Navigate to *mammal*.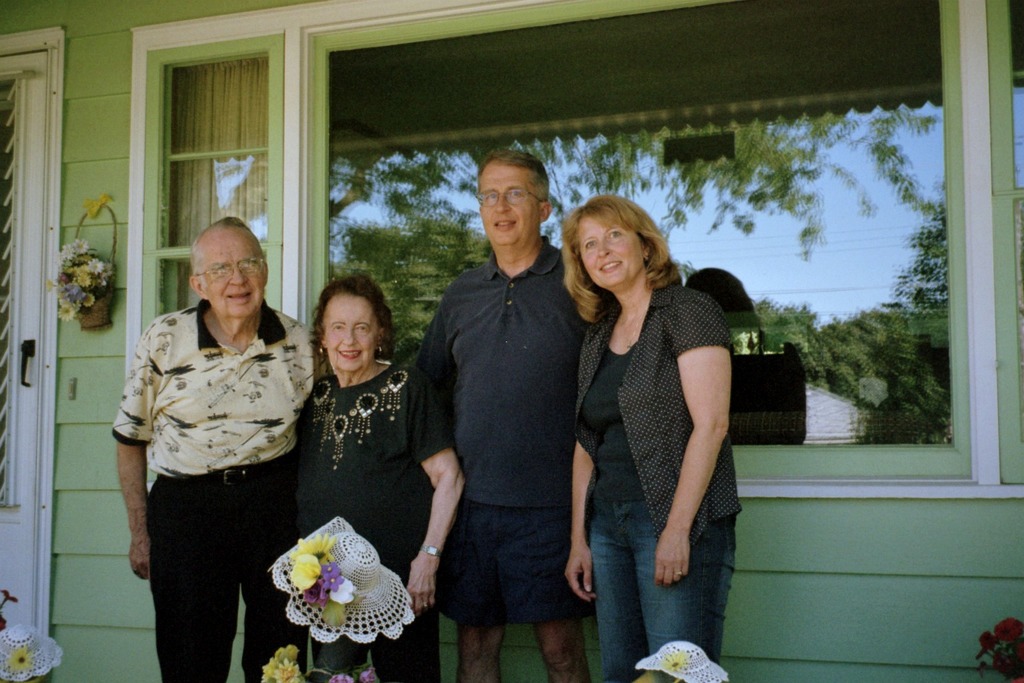
Navigation target: detection(289, 271, 466, 682).
